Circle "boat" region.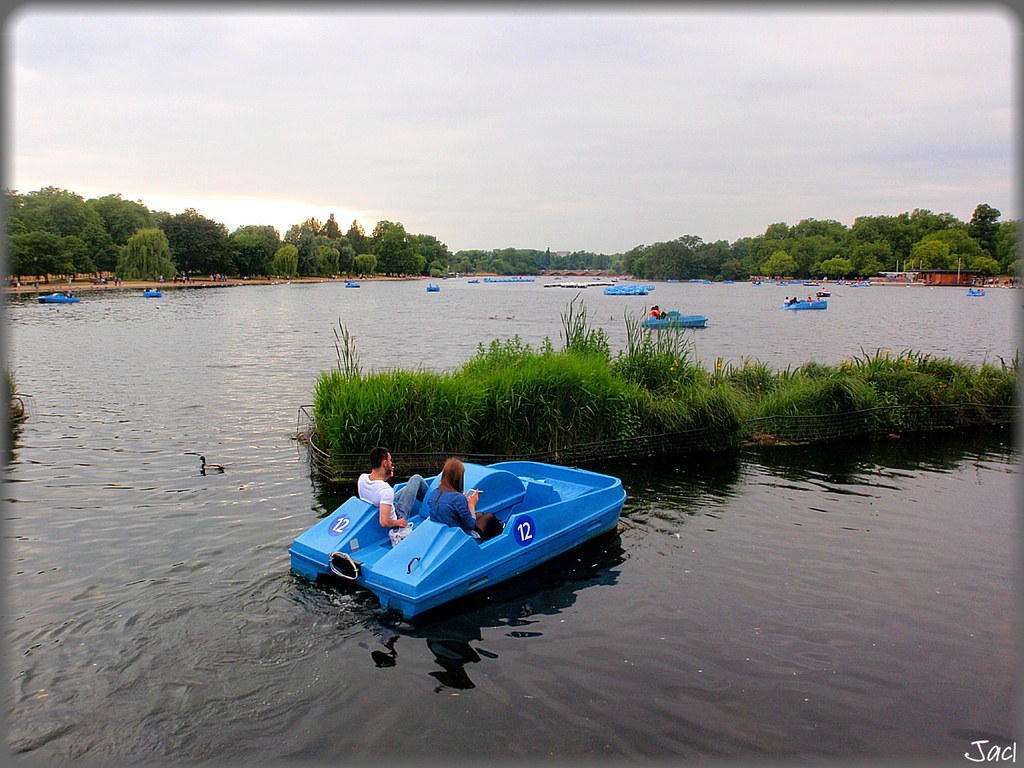
Region: select_region(691, 277, 711, 283).
